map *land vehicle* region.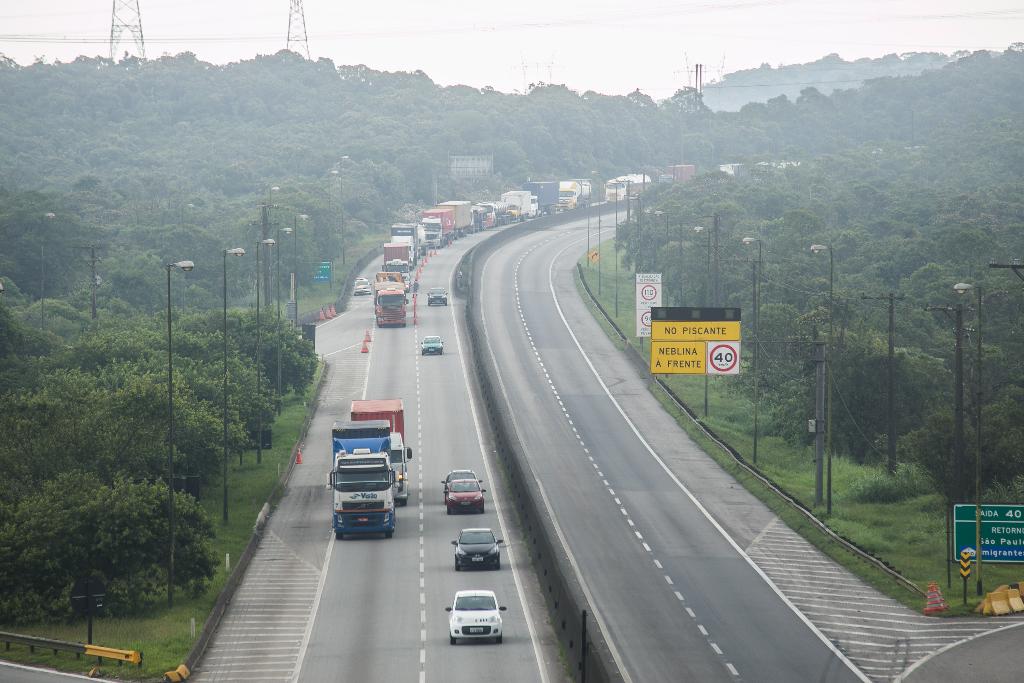
Mapped to Rect(422, 336, 442, 357).
